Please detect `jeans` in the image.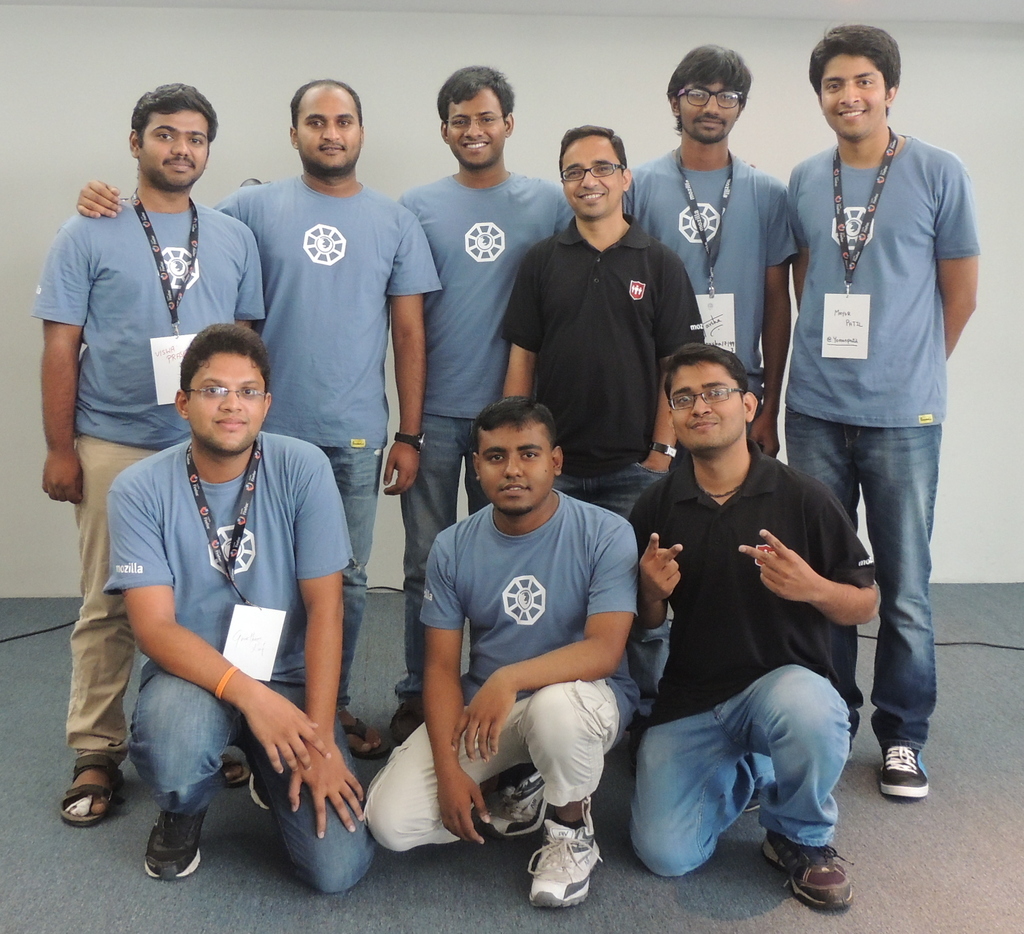
box(125, 663, 374, 894).
